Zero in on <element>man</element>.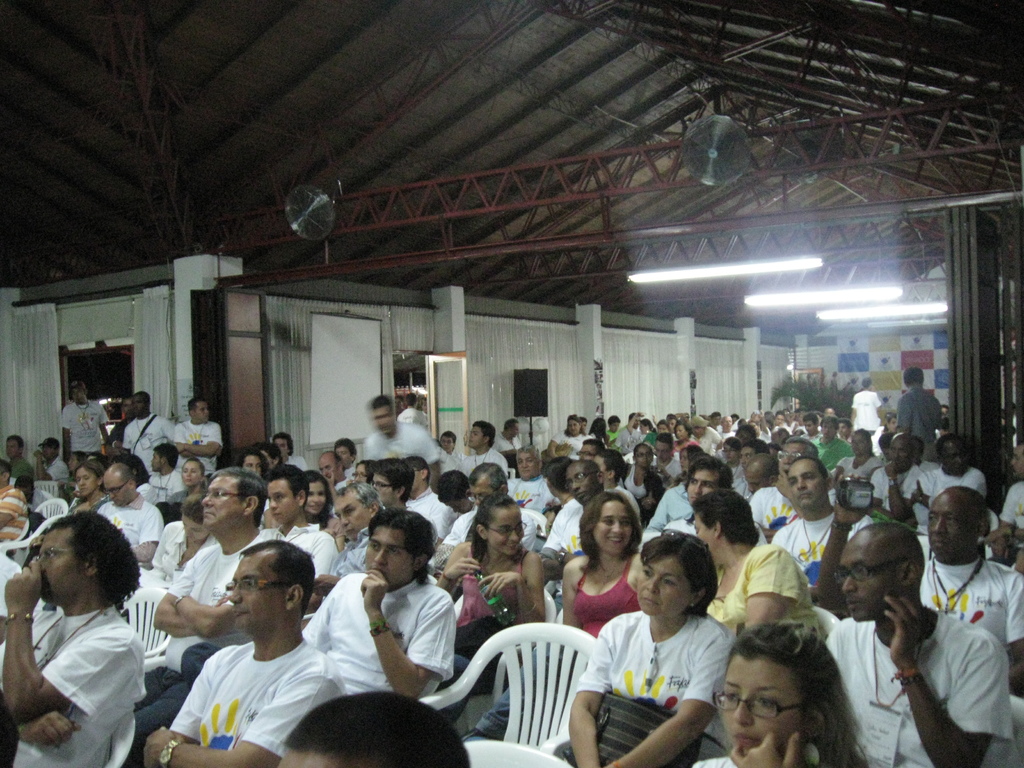
Zeroed in: 97 458 161 567.
